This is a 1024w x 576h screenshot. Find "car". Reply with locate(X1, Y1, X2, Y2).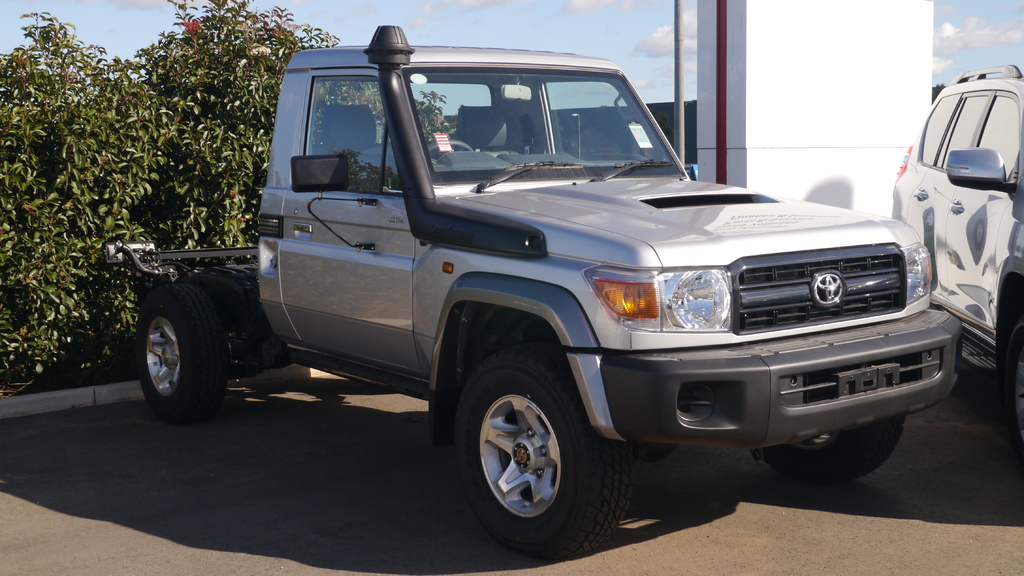
locate(891, 62, 1023, 451).
